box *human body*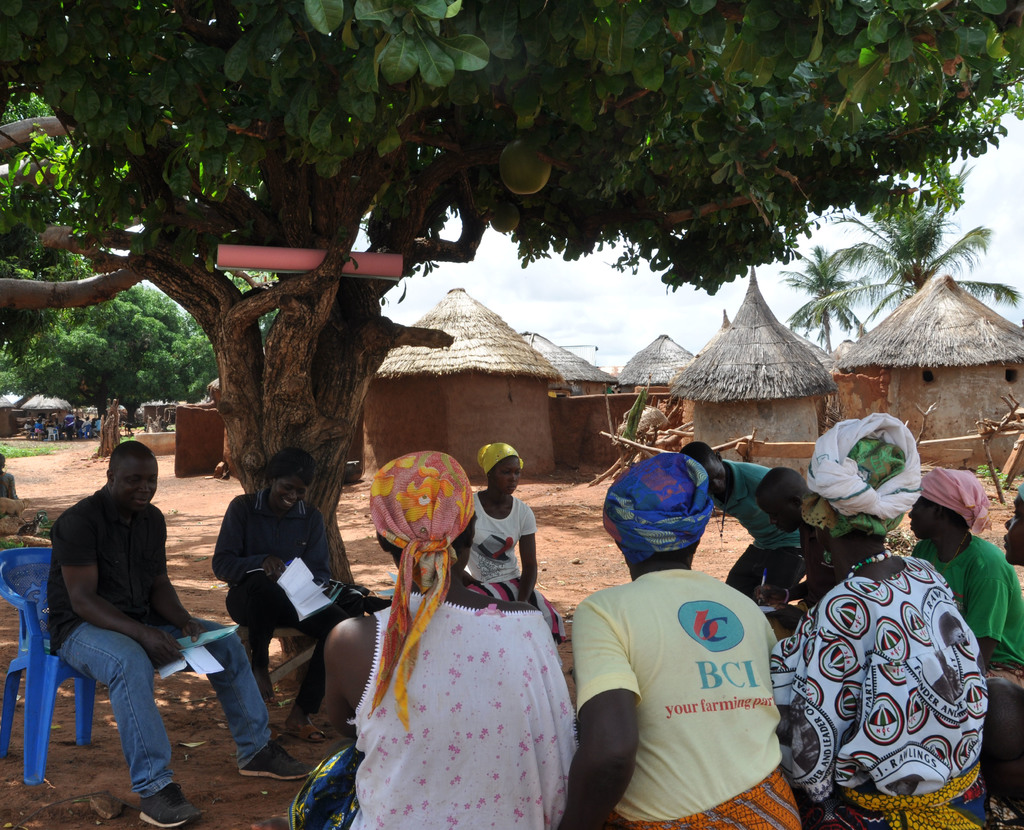
900,475,1023,679
